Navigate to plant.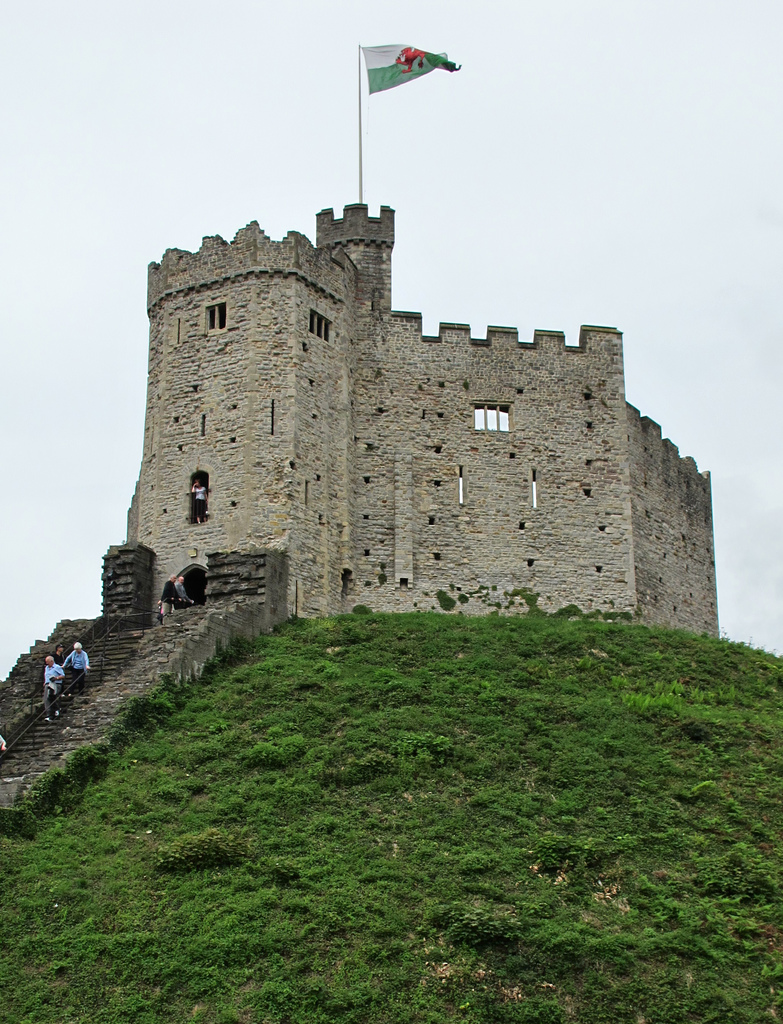
Navigation target: pyautogui.locateOnScreen(379, 558, 386, 573).
